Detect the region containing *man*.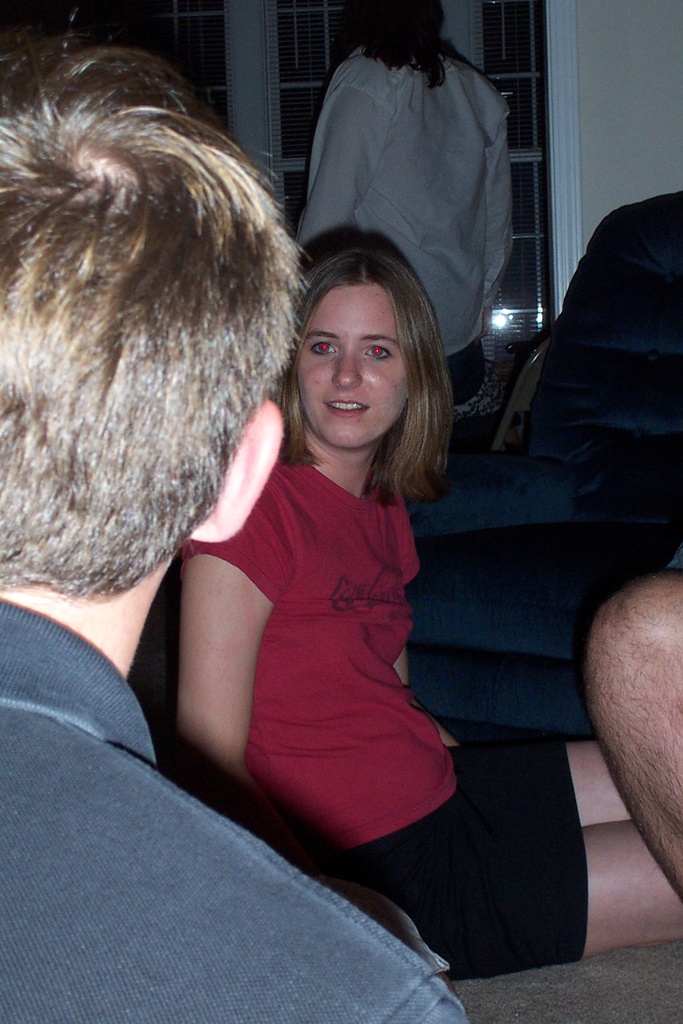
detection(0, 29, 470, 1023).
